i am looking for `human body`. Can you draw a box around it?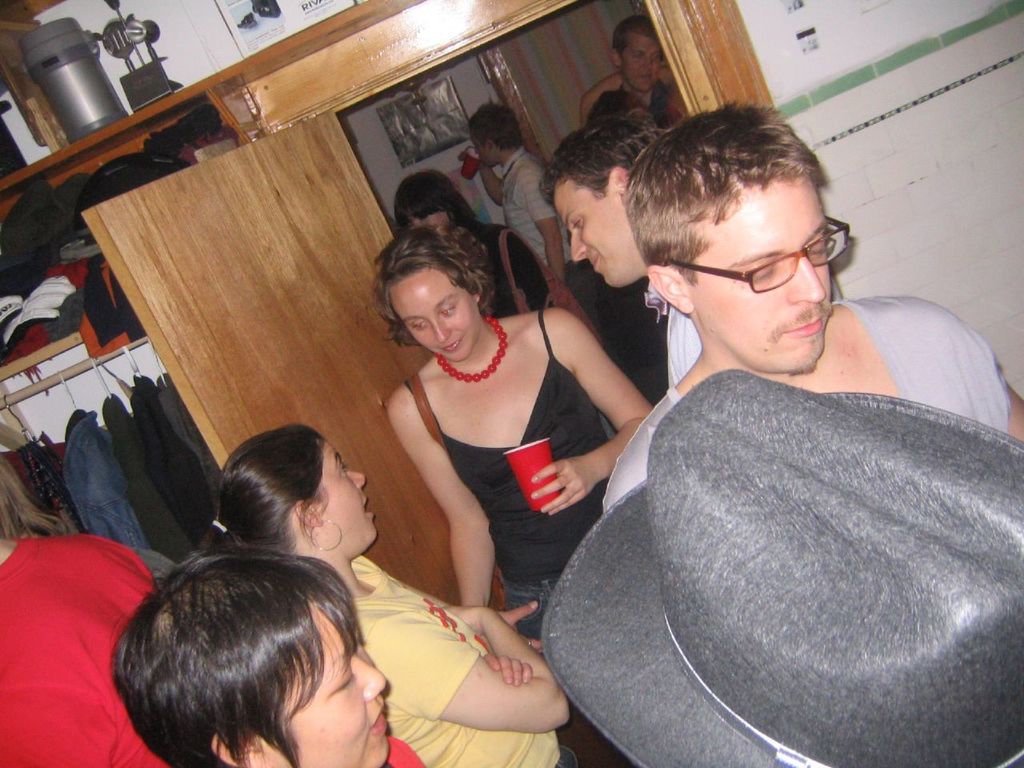
Sure, the bounding box is (x1=575, y1=18, x2=686, y2=128).
